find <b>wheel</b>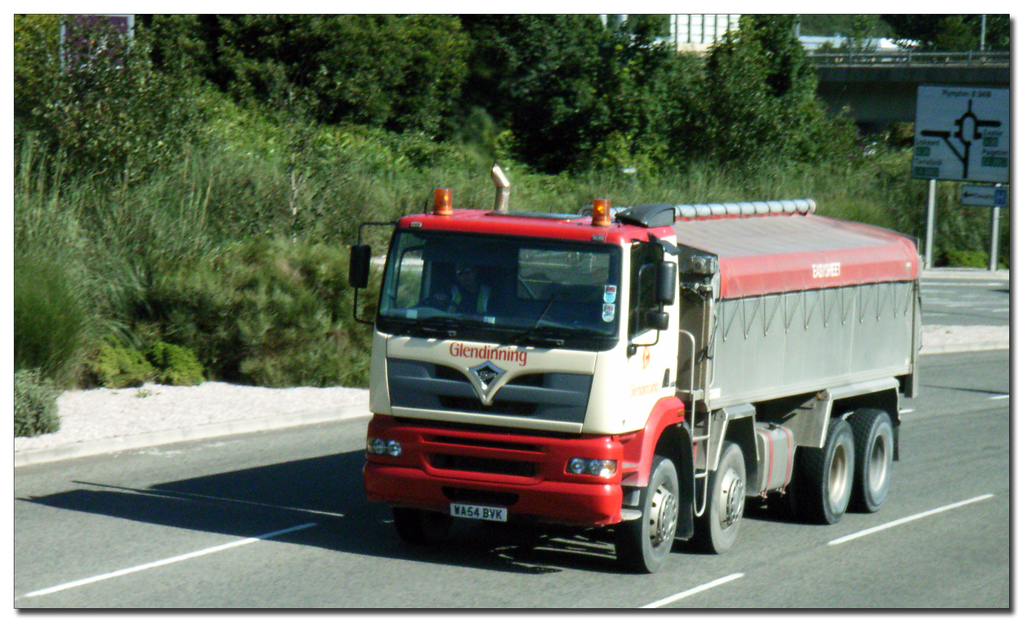
787:423:855:520
